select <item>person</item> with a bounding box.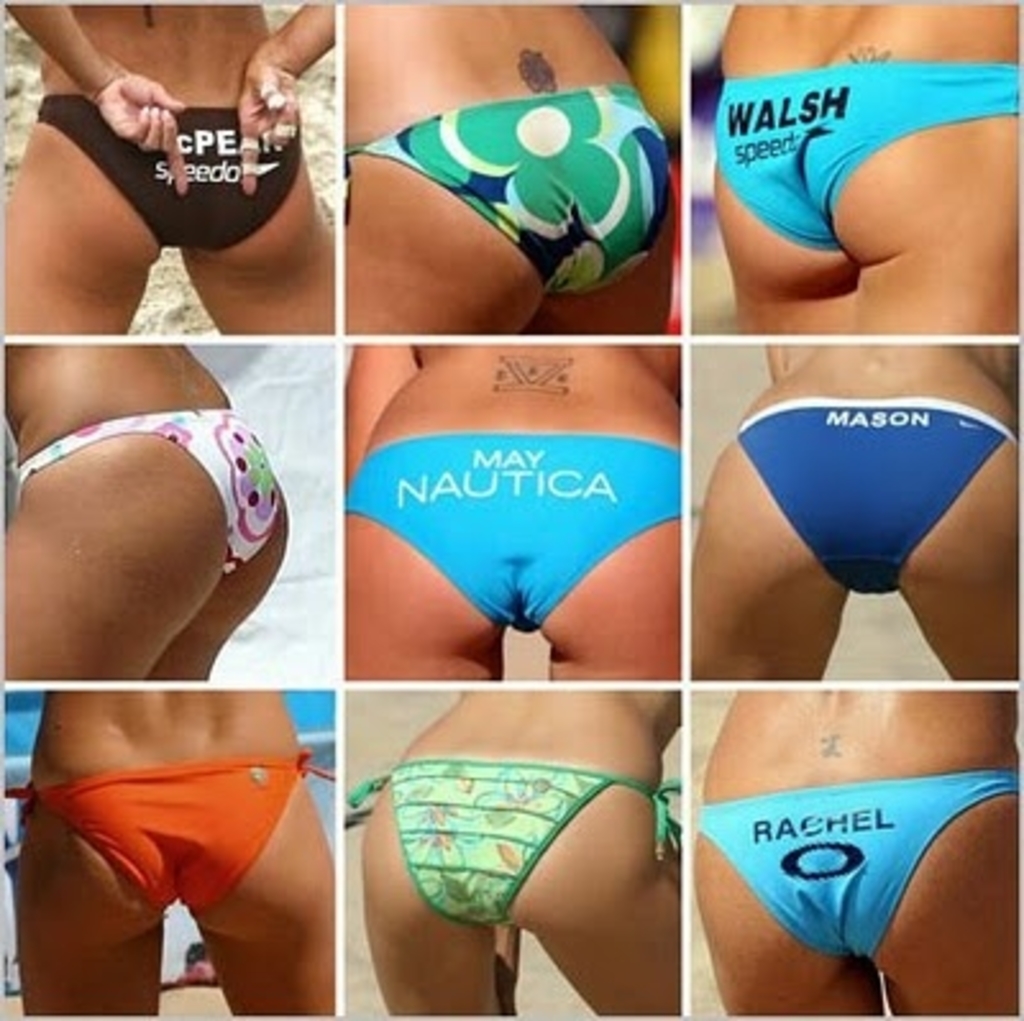
pyautogui.locateOnScreen(689, 691, 1019, 1018).
